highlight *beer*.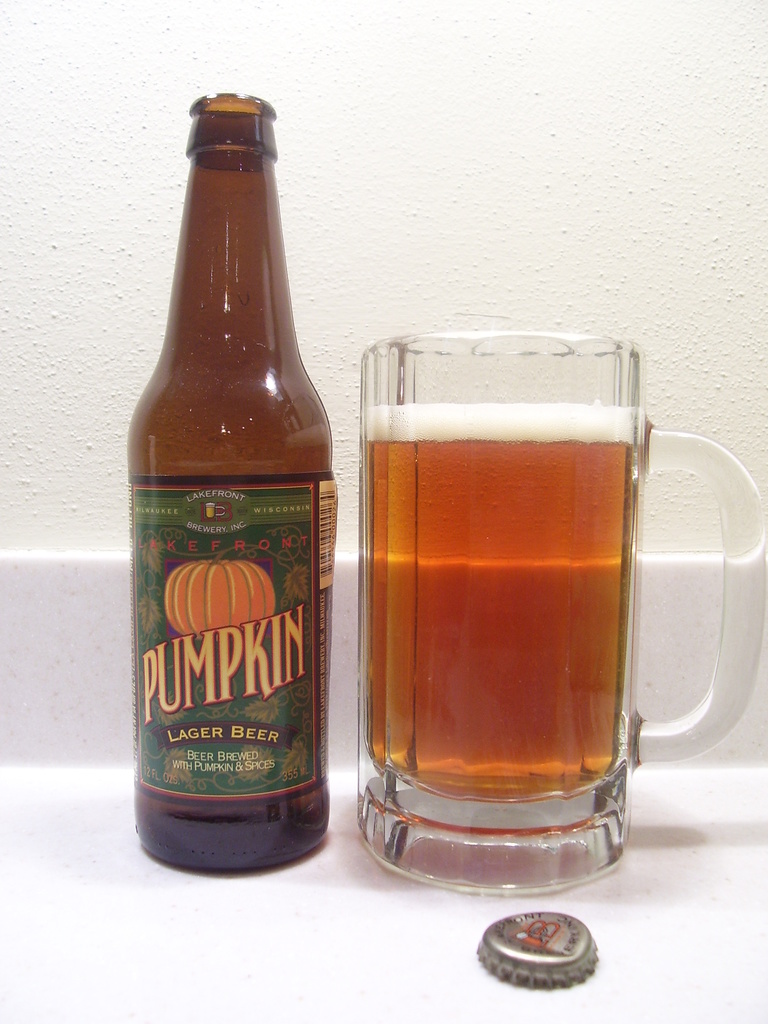
Highlighted region: [x1=107, y1=83, x2=342, y2=893].
